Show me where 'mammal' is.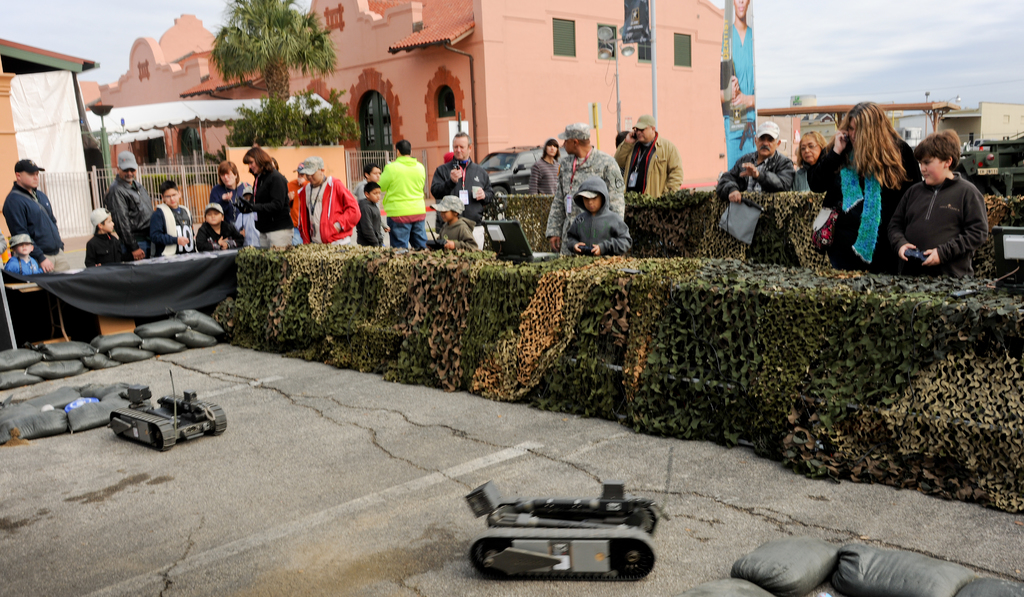
'mammal' is at x1=356 y1=183 x2=385 y2=244.
